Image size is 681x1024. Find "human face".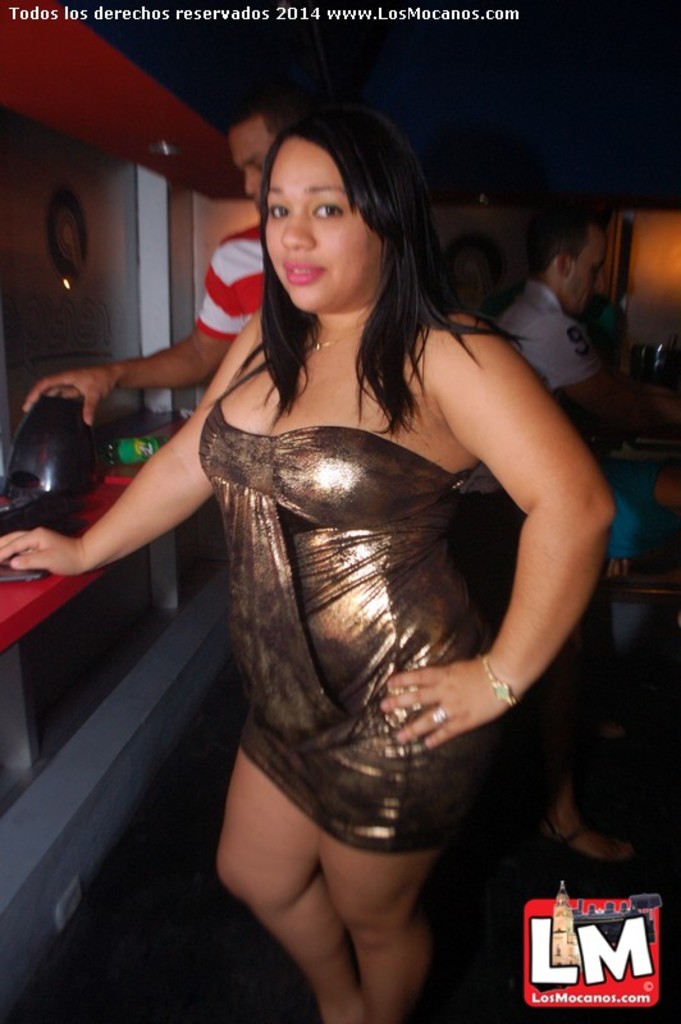
[x1=266, y1=134, x2=379, y2=310].
